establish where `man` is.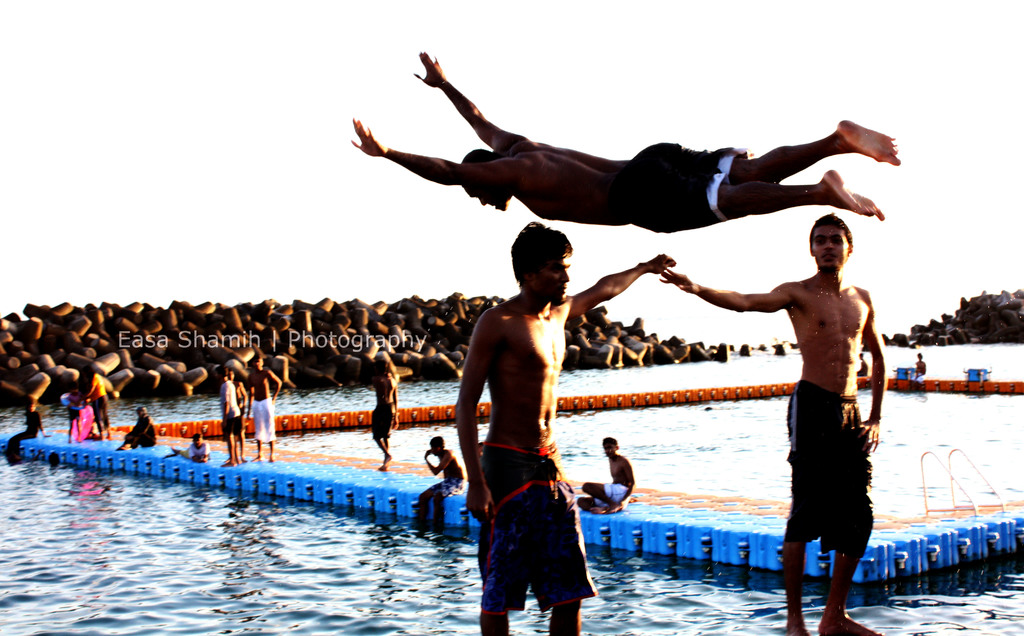
Established at <bbox>340, 60, 908, 279</bbox>.
